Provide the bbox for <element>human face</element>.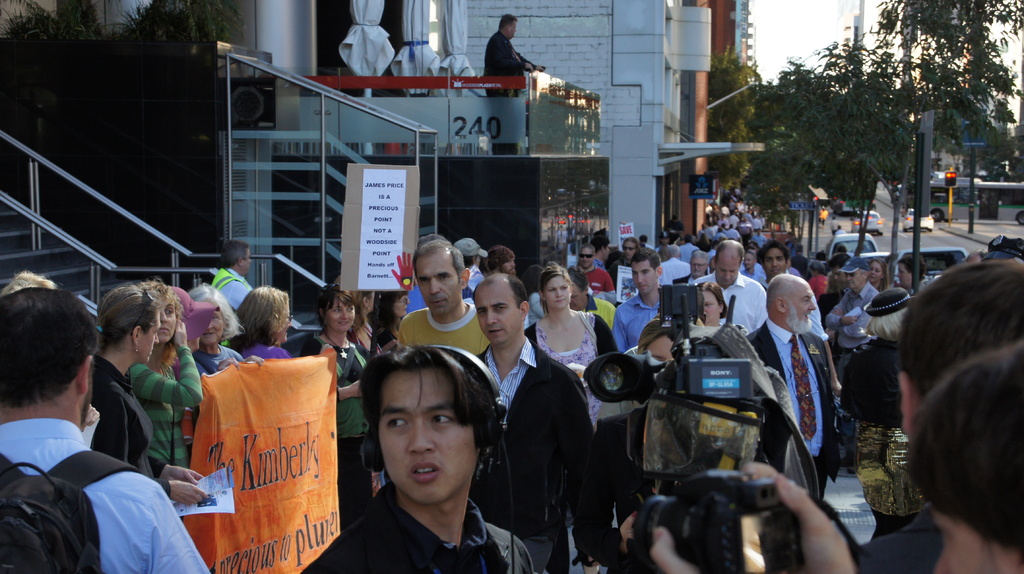
<box>632,263,656,297</box>.
